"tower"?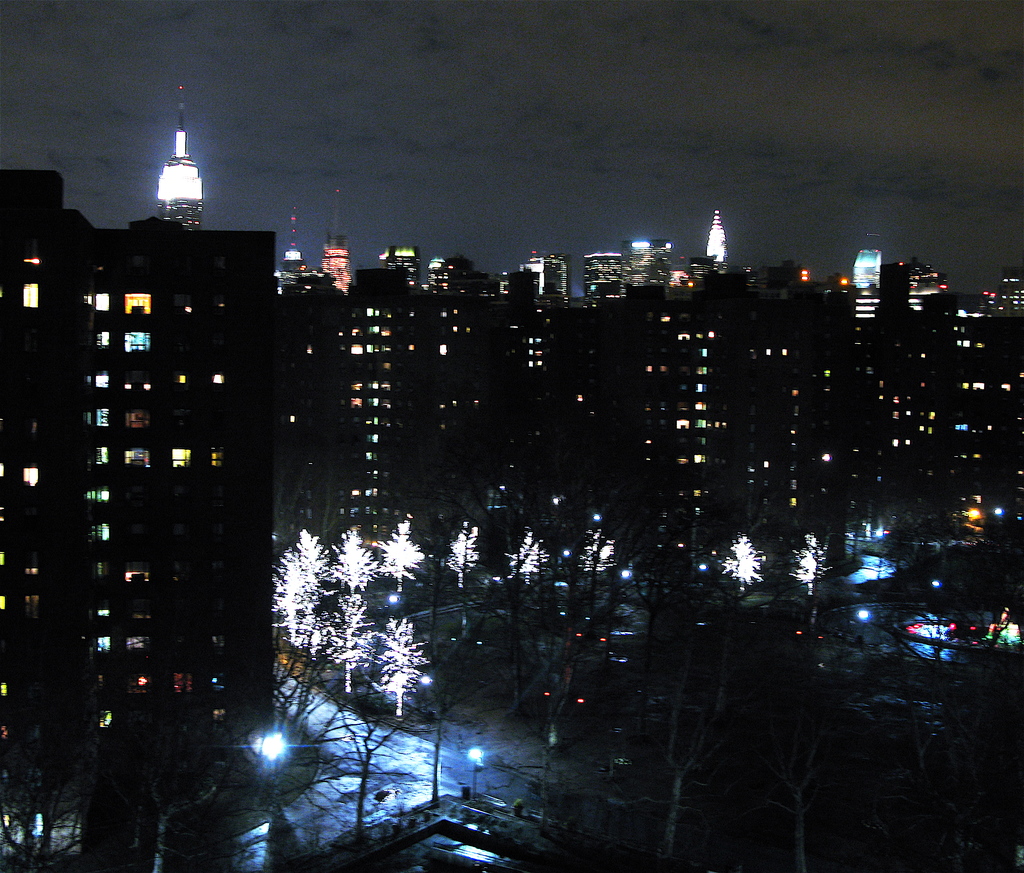
132,116,217,216
